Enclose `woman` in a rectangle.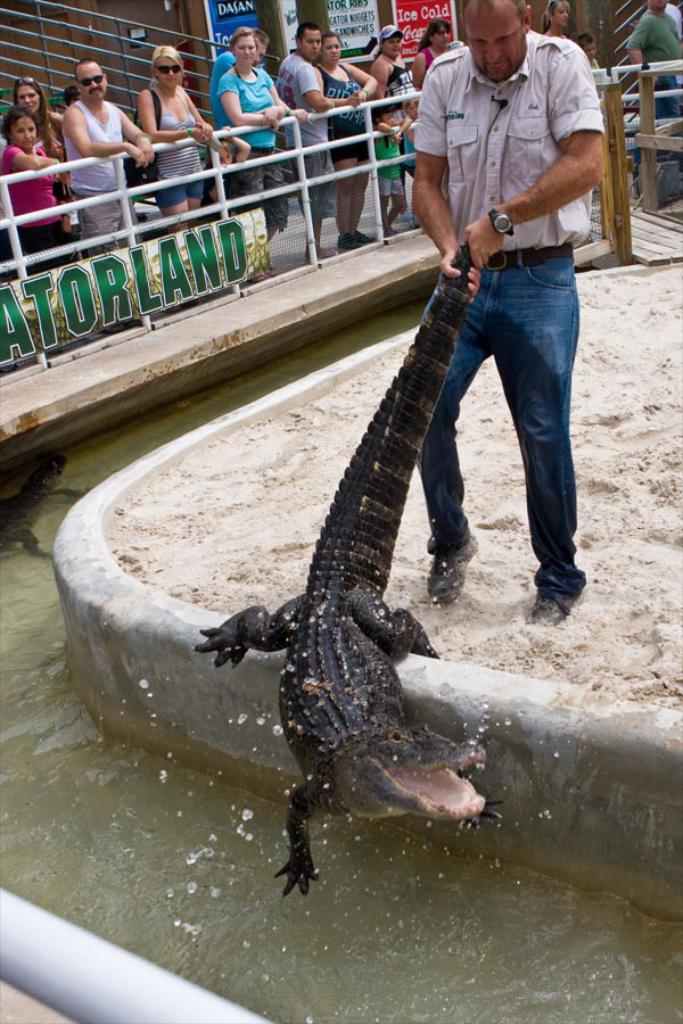
<box>362,17,415,190</box>.
